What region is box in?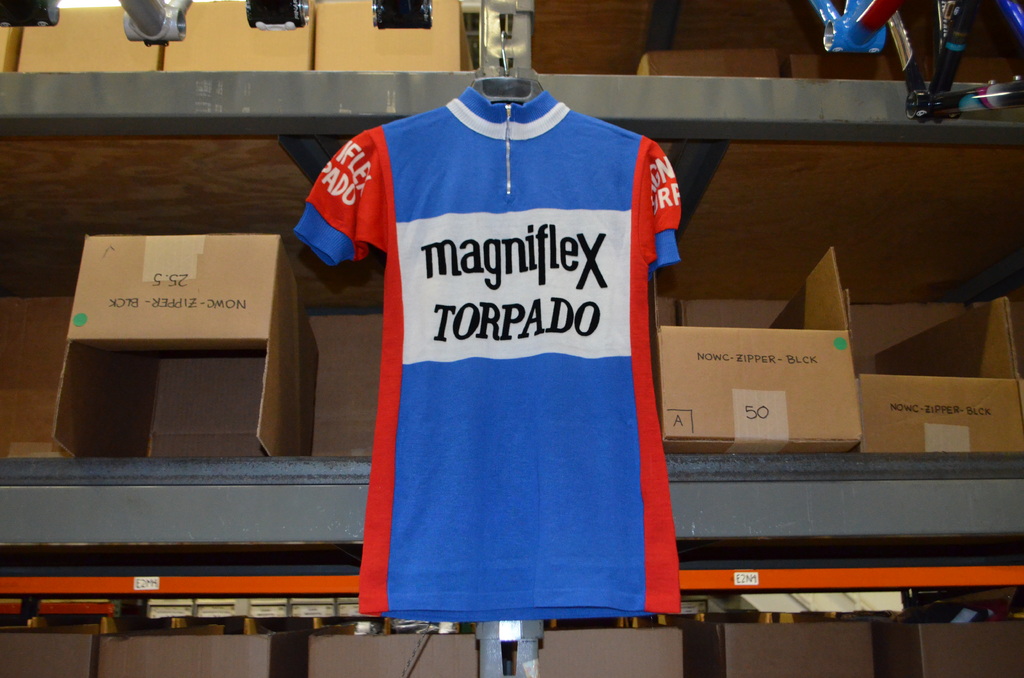
[left=309, top=621, right=483, bottom=677].
